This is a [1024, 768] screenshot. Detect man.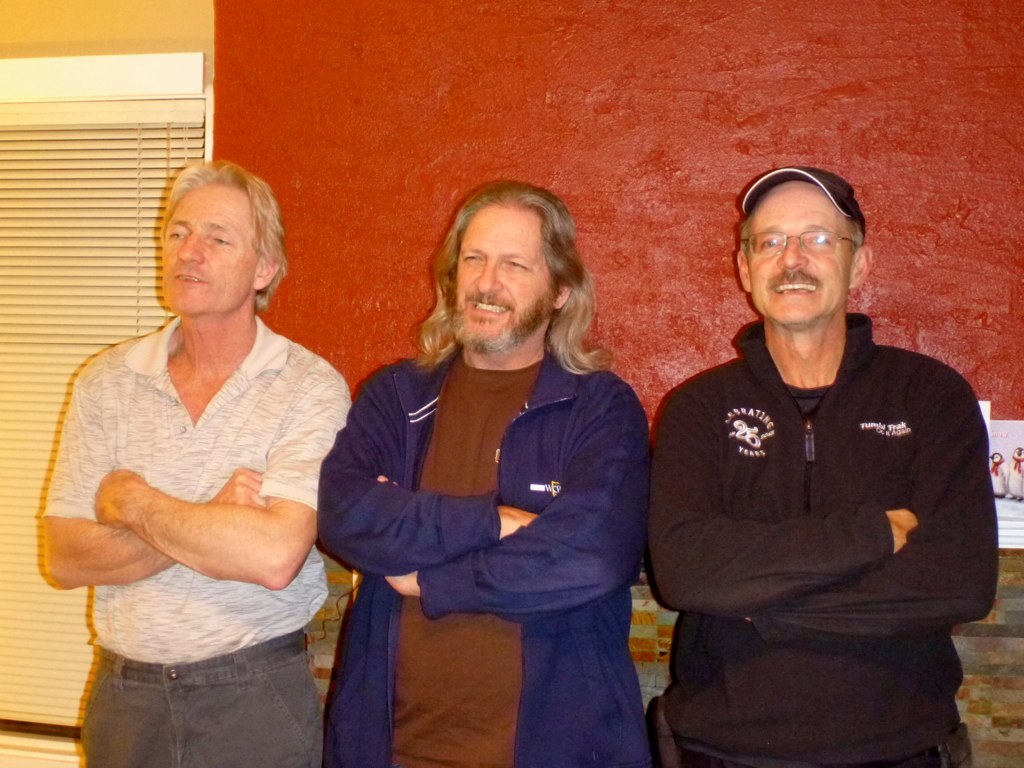
{"x1": 36, "y1": 156, "x2": 355, "y2": 767}.
